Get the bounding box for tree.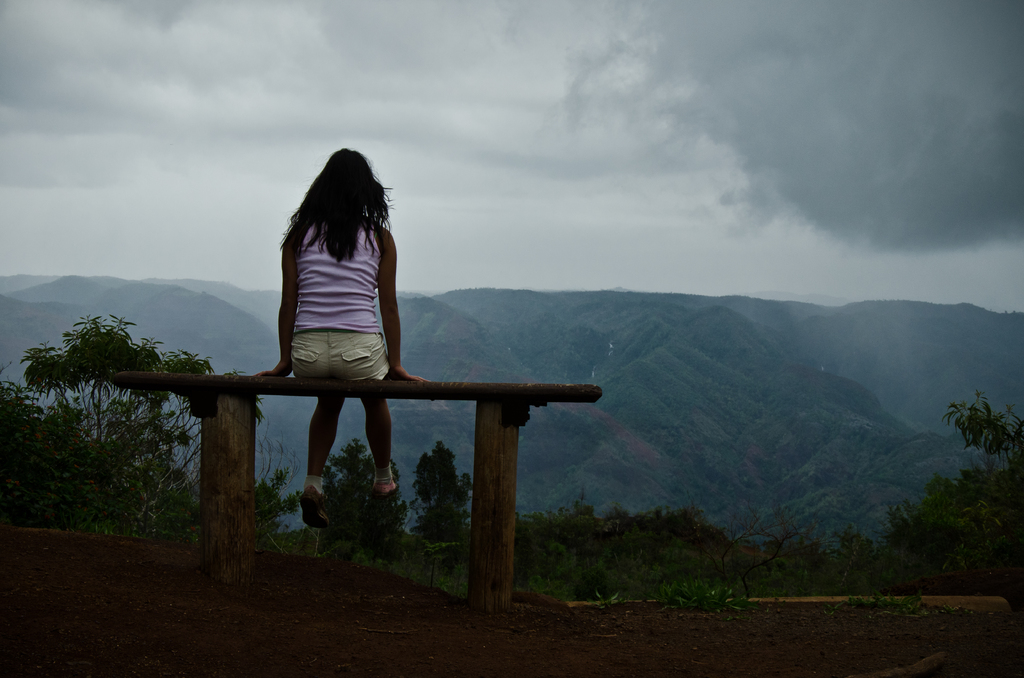
(885,424,1017,576).
